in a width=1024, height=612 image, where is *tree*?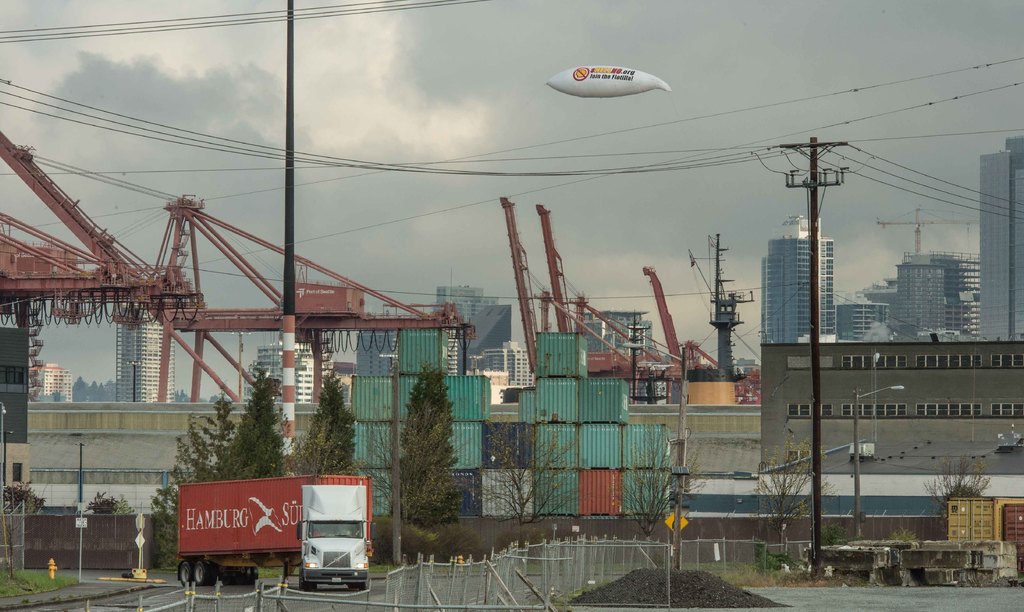
{"x1": 910, "y1": 443, "x2": 976, "y2": 516}.
